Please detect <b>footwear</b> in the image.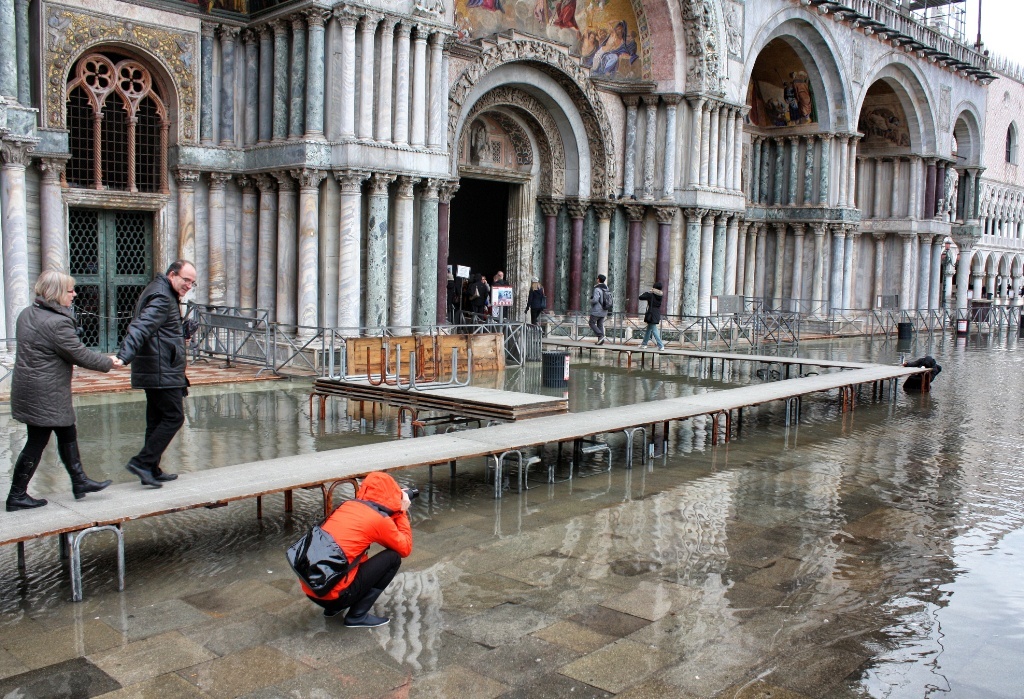
4 452 48 513.
